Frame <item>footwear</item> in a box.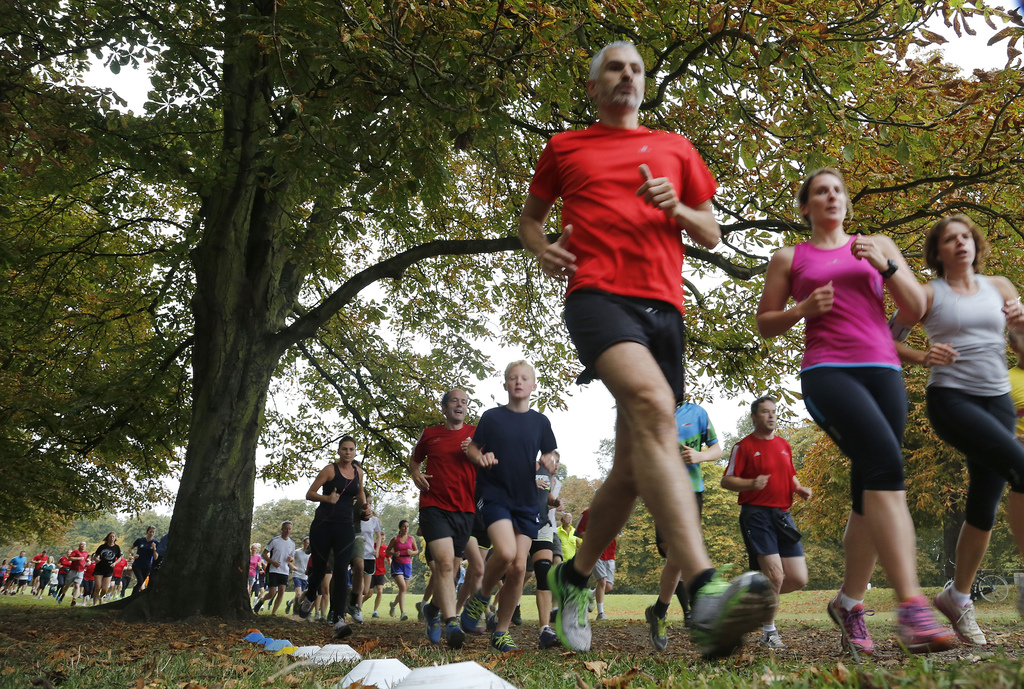
detection(354, 608, 362, 626).
